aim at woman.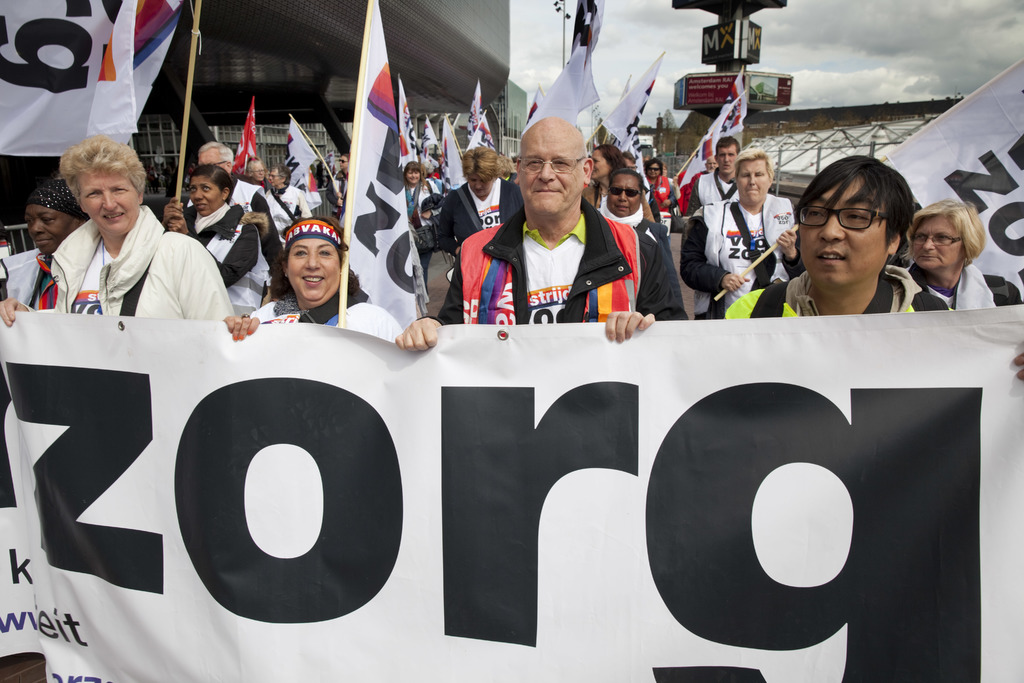
Aimed at <region>36, 140, 252, 351</region>.
